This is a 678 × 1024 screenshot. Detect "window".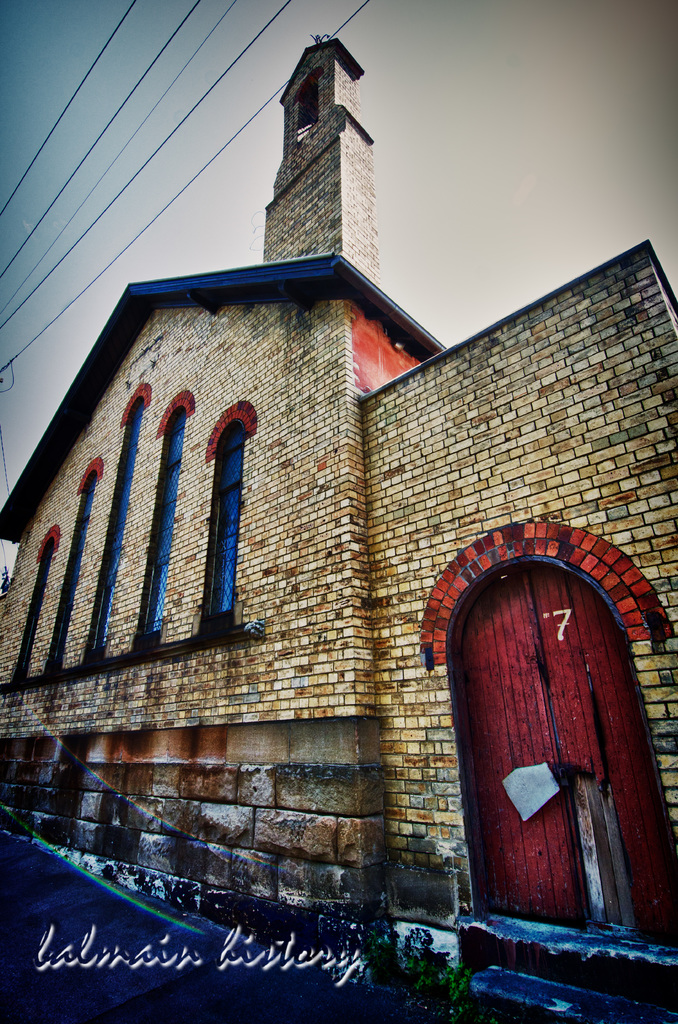
locate(200, 420, 247, 627).
